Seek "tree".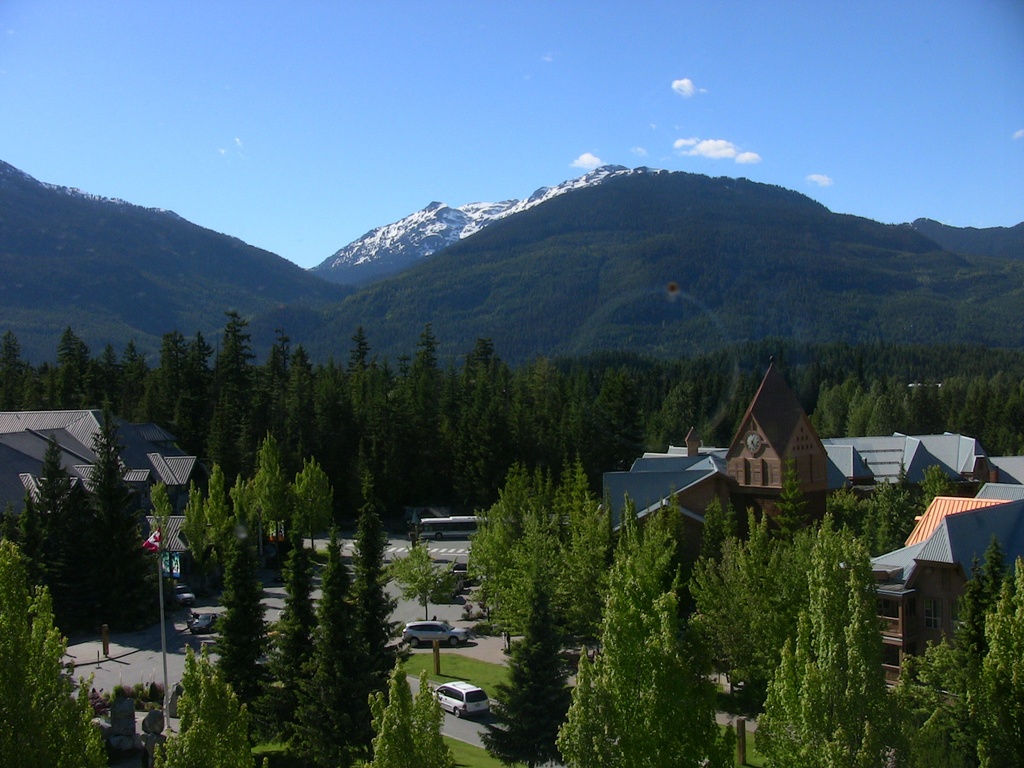
{"x1": 950, "y1": 534, "x2": 1012, "y2": 665}.
